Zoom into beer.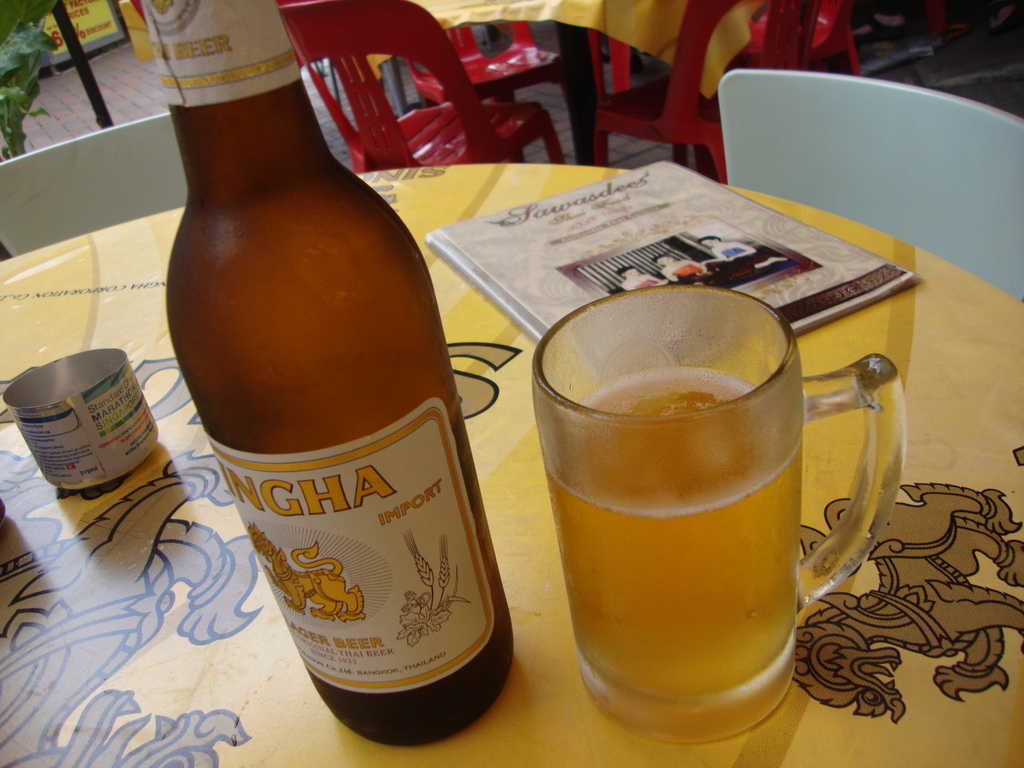
Zoom target: box(542, 364, 803, 706).
